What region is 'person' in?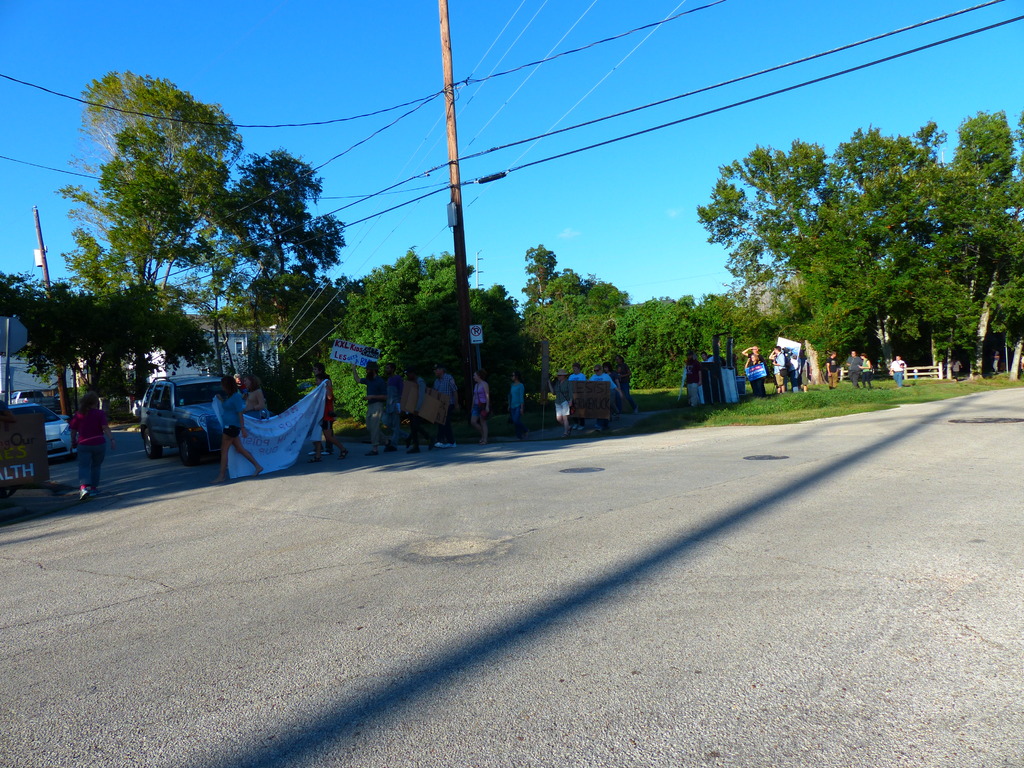
select_region(308, 367, 345, 462).
